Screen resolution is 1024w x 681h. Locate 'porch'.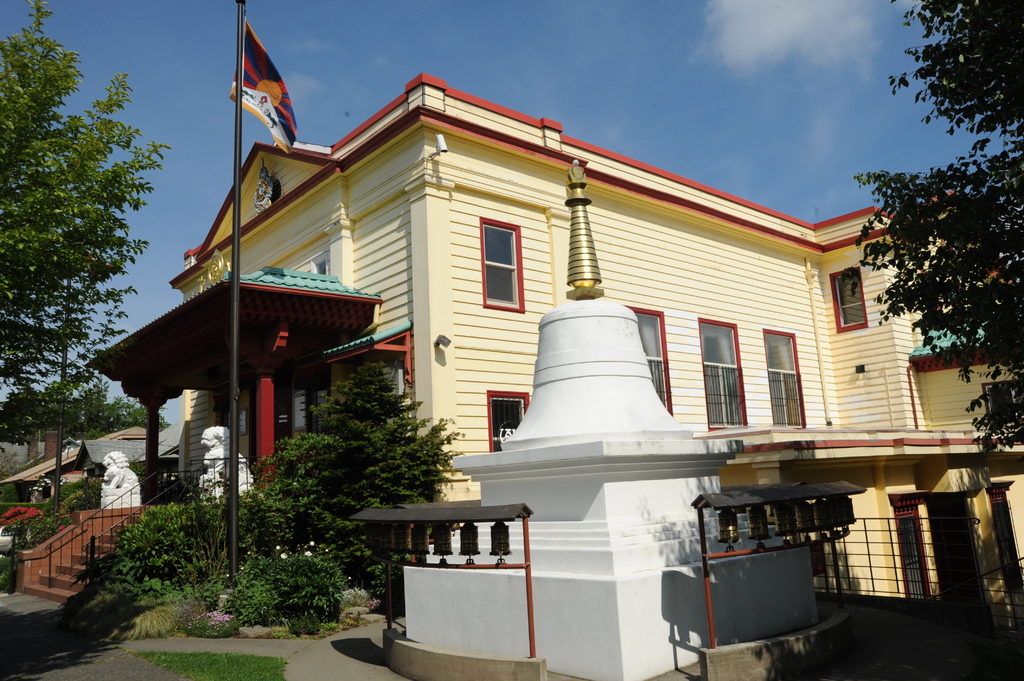
left=13, top=489, right=314, bottom=604.
